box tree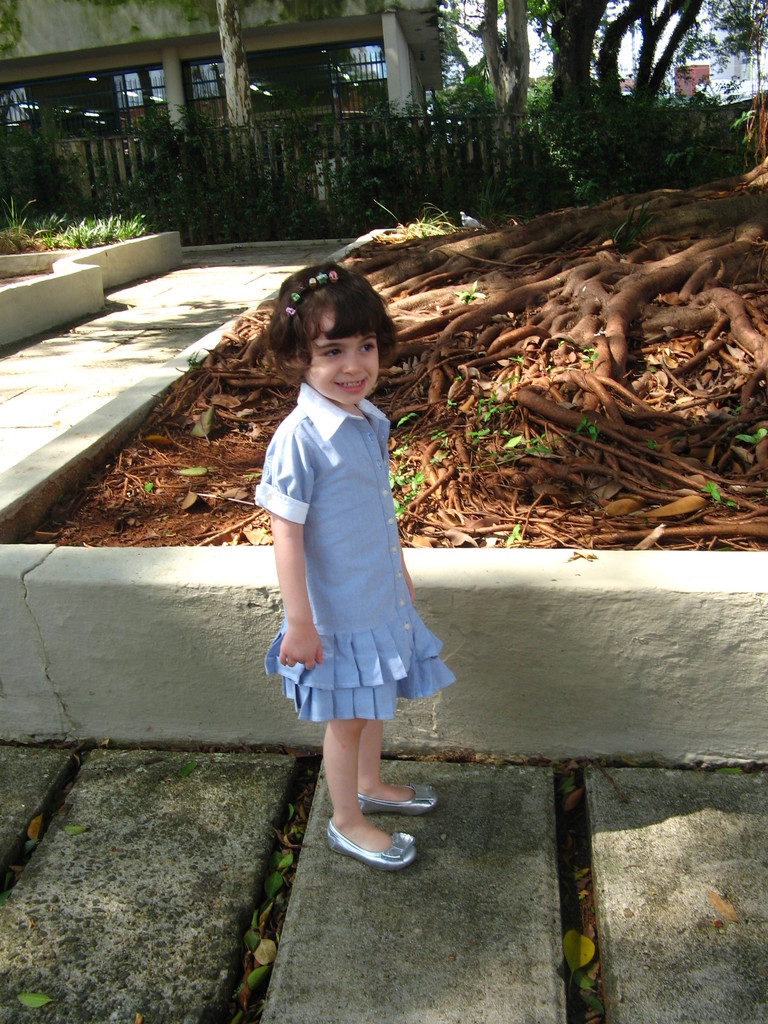
crop(15, 65, 767, 548)
